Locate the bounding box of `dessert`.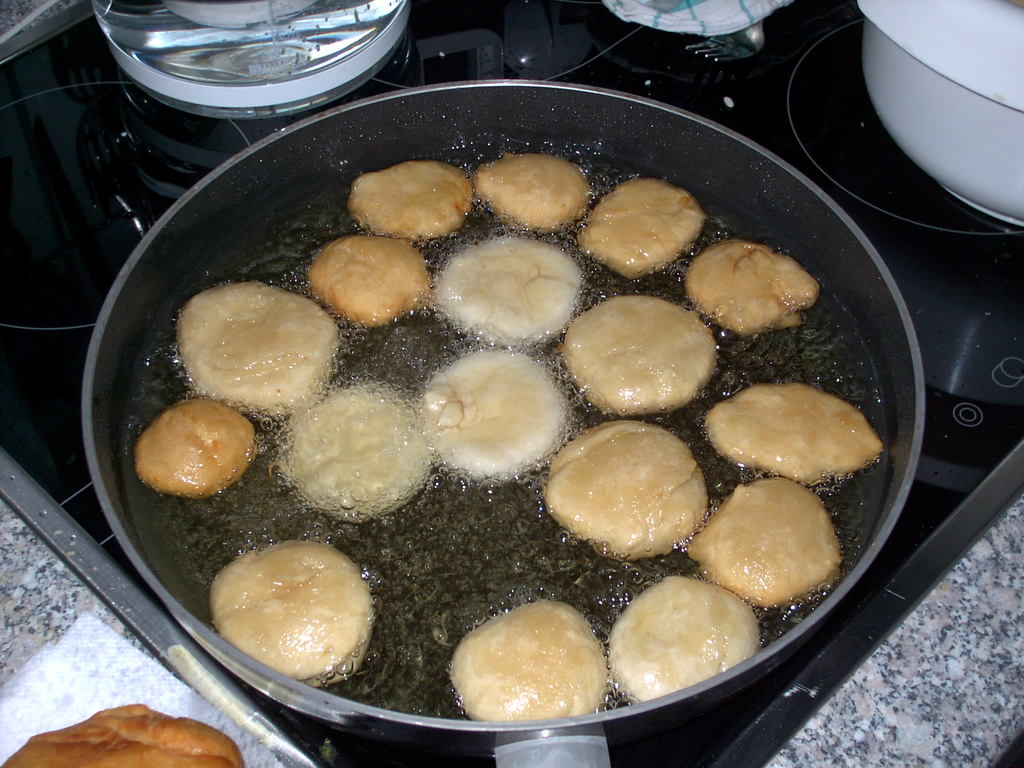
Bounding box: 422,350,570,482.
